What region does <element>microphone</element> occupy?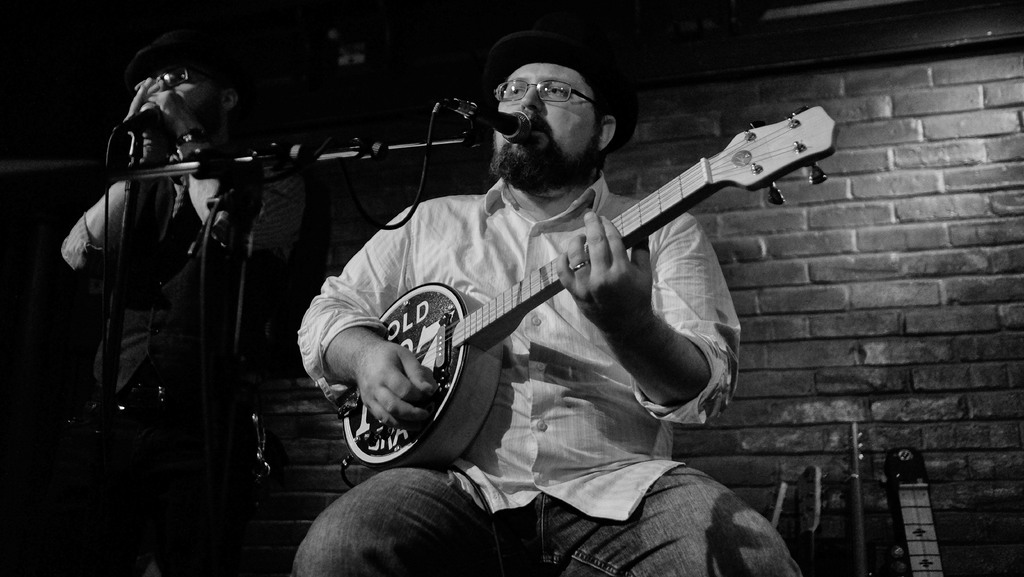
(left=444, top=99, right=535, bottom=142).
